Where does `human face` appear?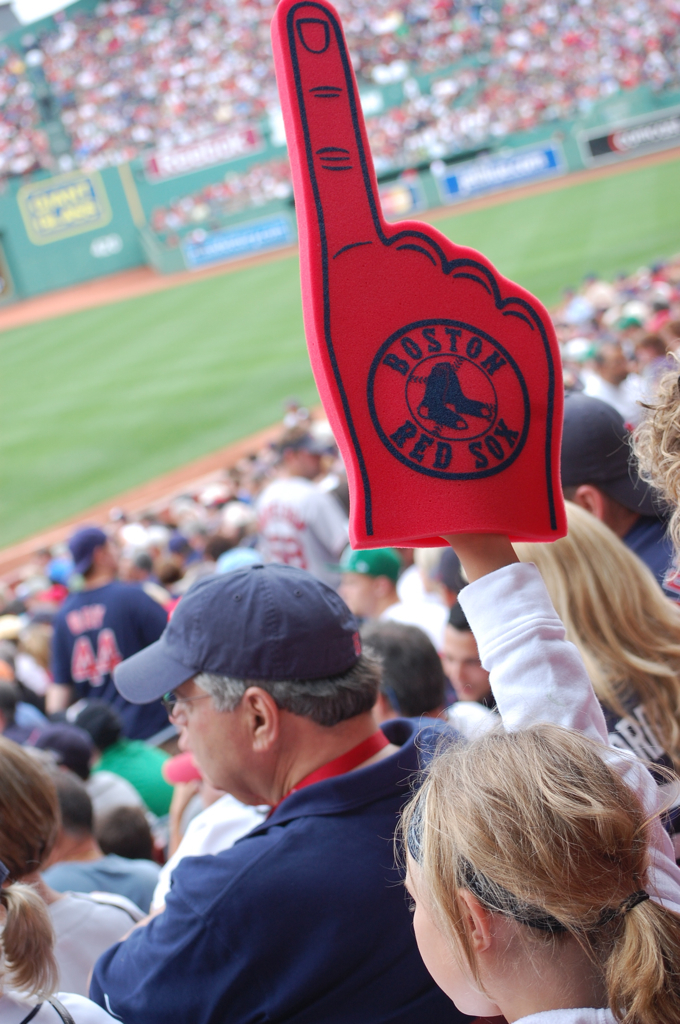
Appears at <box>406,842,462,1012</box>.
